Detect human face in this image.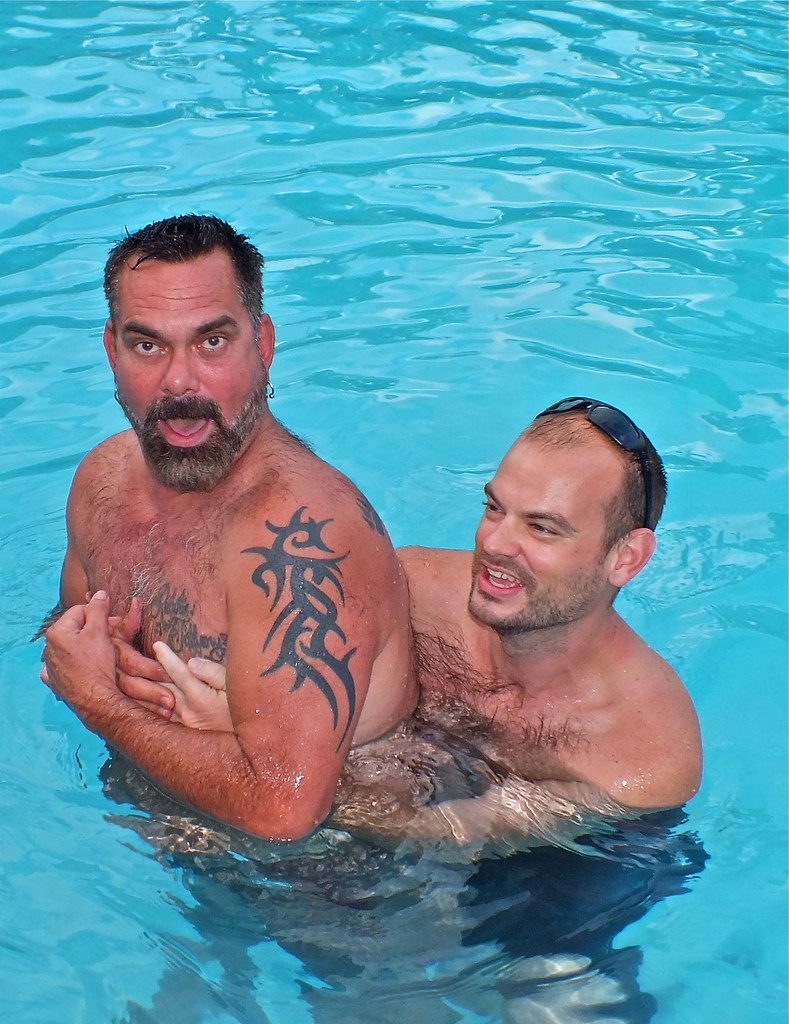
Detection: locate(109, 260, 266, 486).
